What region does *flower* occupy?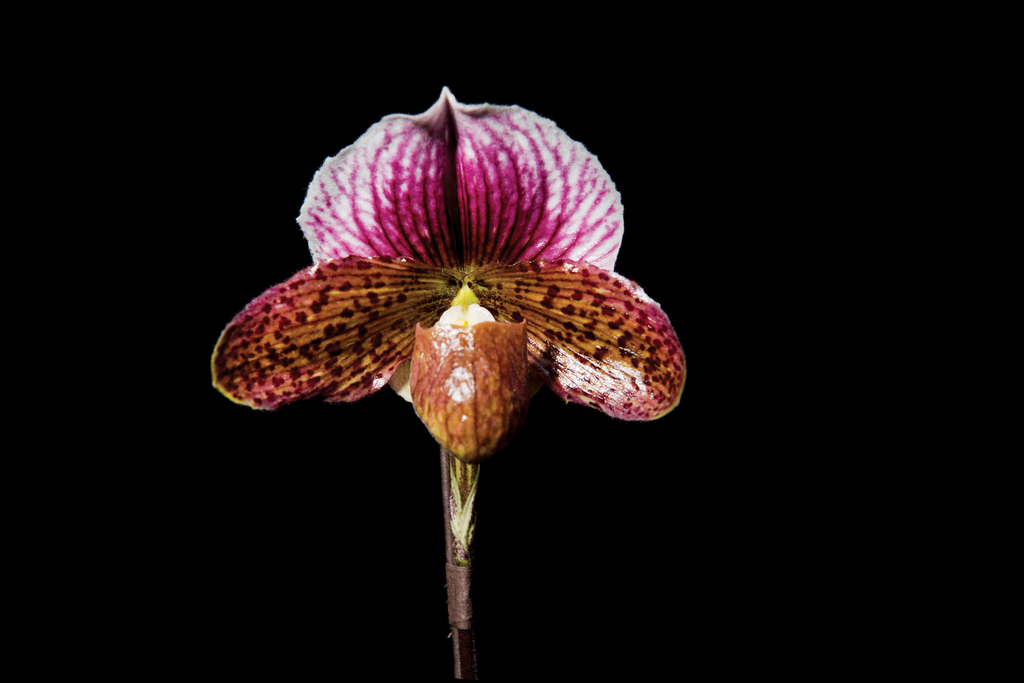
box=[211, 86, 687, 456].
